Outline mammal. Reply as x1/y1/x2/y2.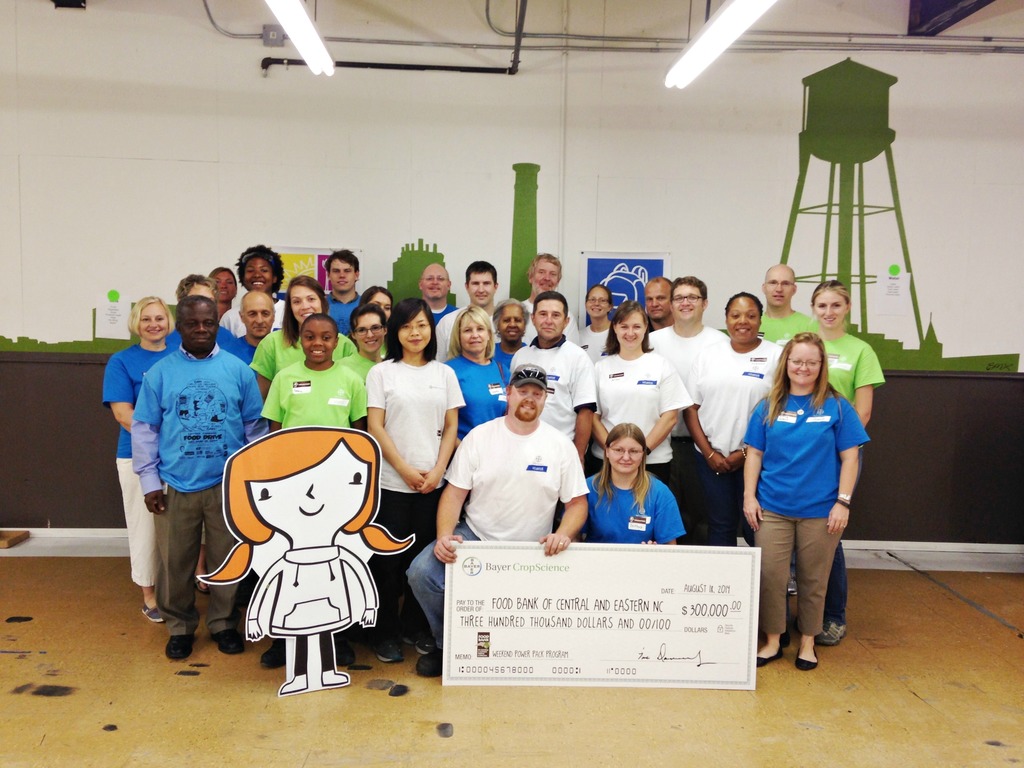
797/278/884/648.
